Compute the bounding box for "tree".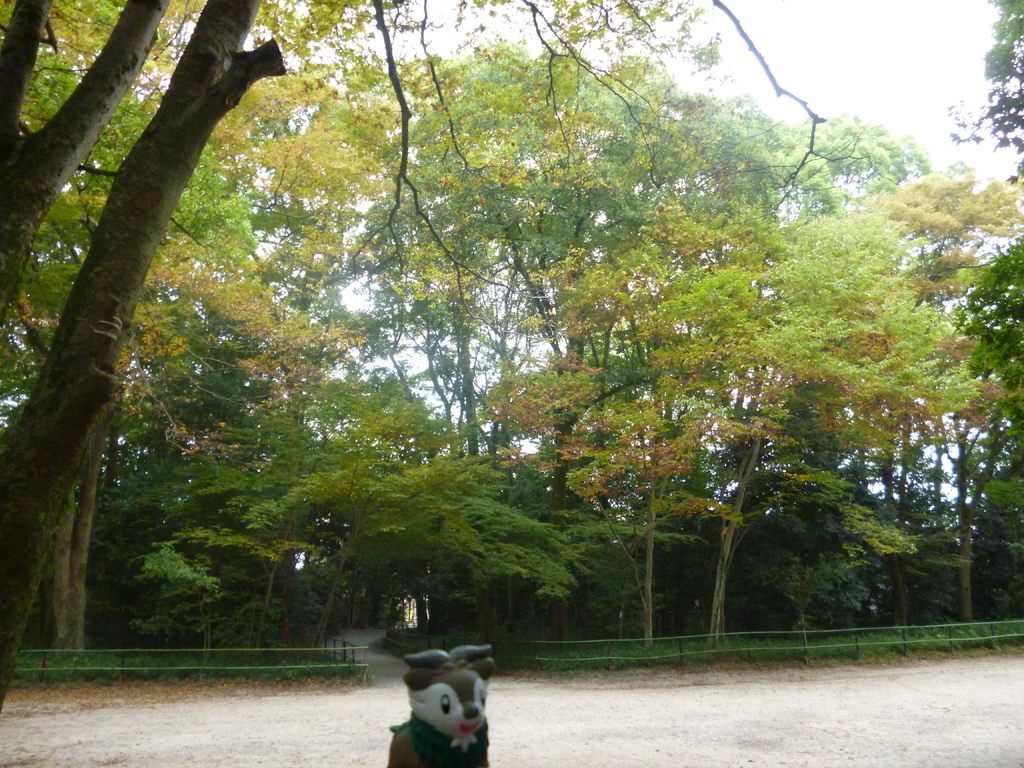
x1=0, y1=0, x2=294, y2=715.
